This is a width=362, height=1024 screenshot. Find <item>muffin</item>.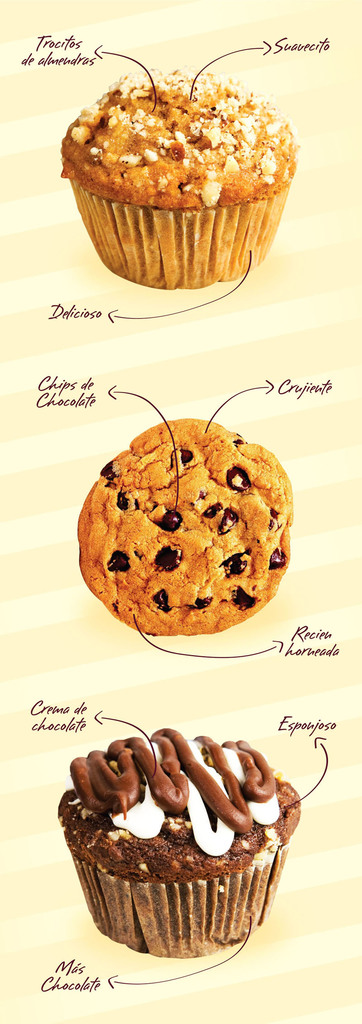
Bounding box: select_region(58, 58, 310, 289).
